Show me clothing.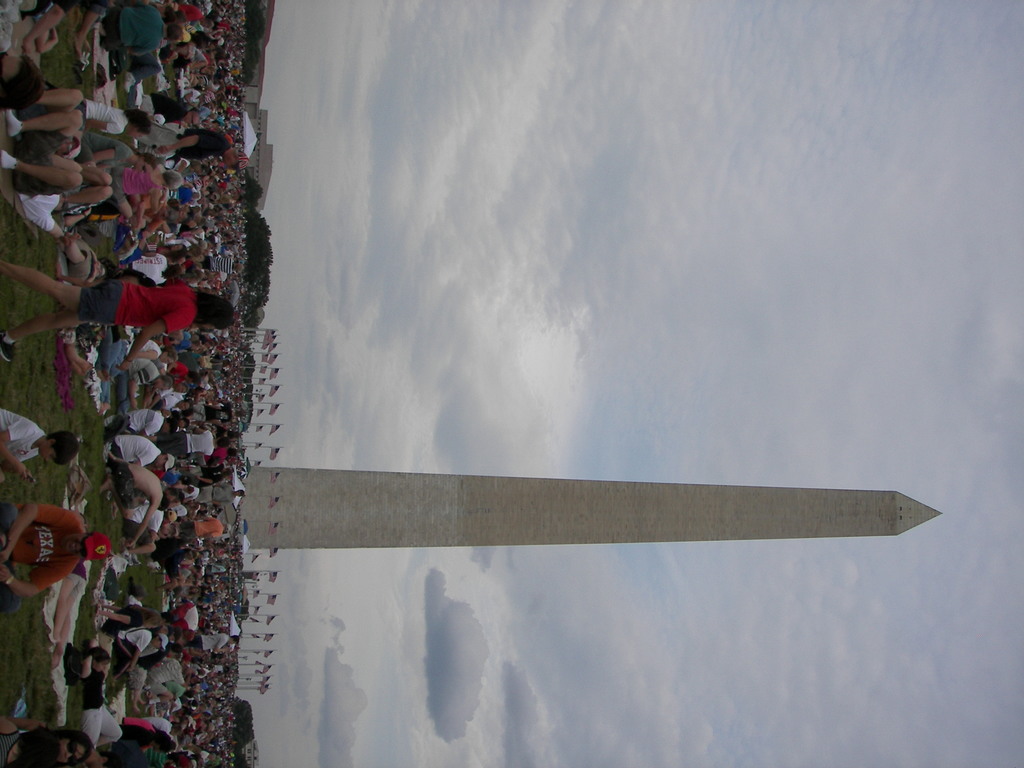
clothing is here: [x1=0, y1=406, x2=43, y2=471].
